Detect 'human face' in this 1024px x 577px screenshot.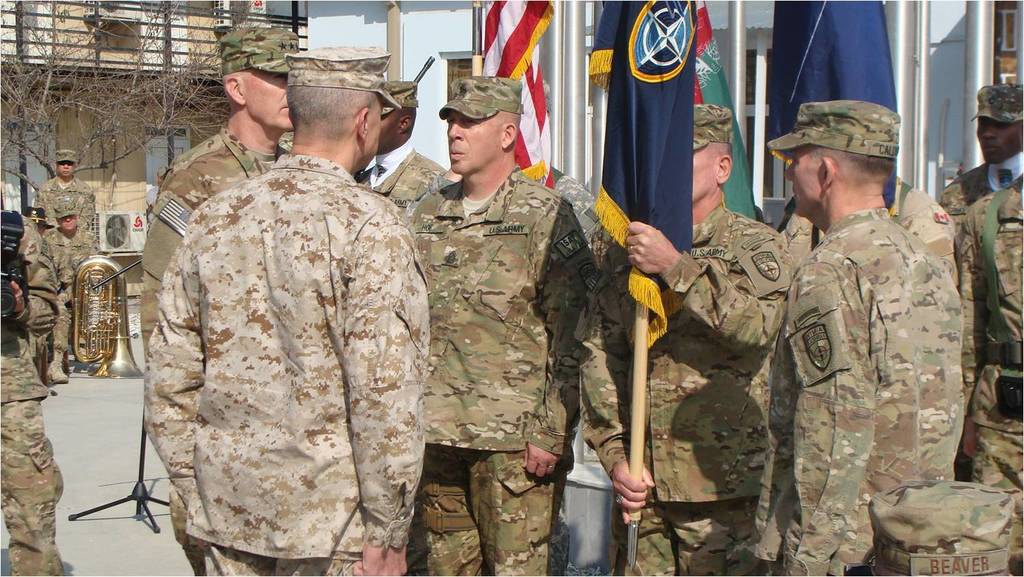
Detection: pyautogui.locateOnScreen(239, 70, 291, 131).
